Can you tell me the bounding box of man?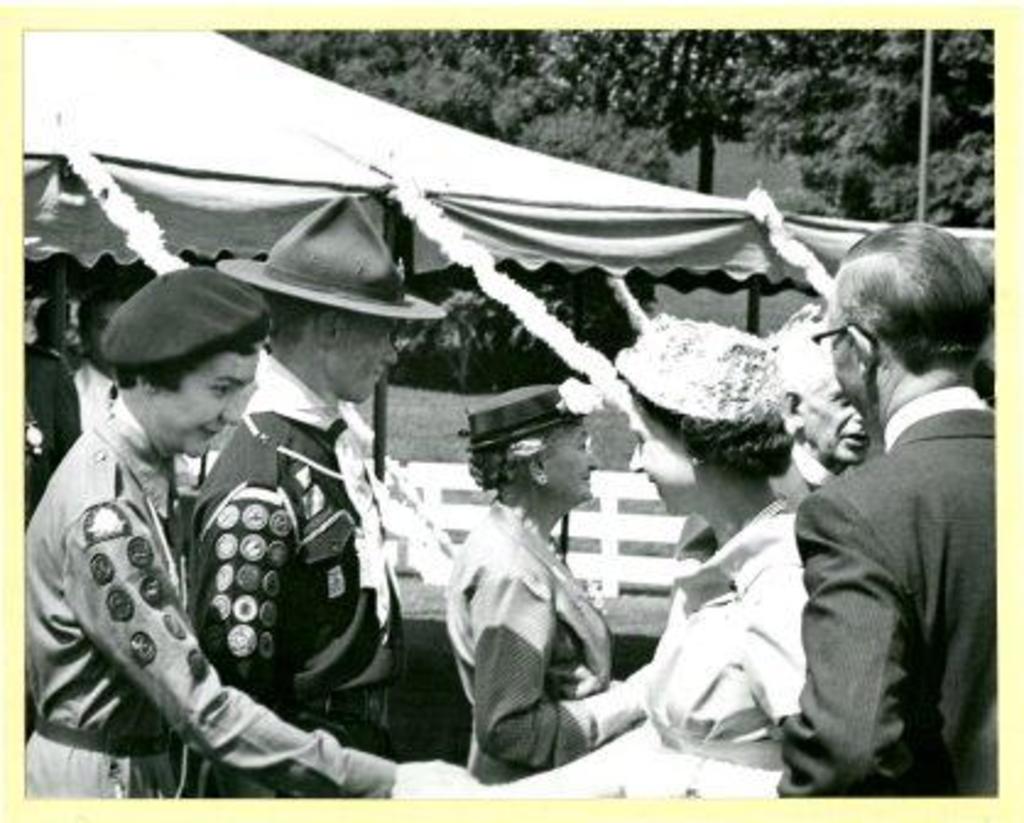
[34,294,76,363].
